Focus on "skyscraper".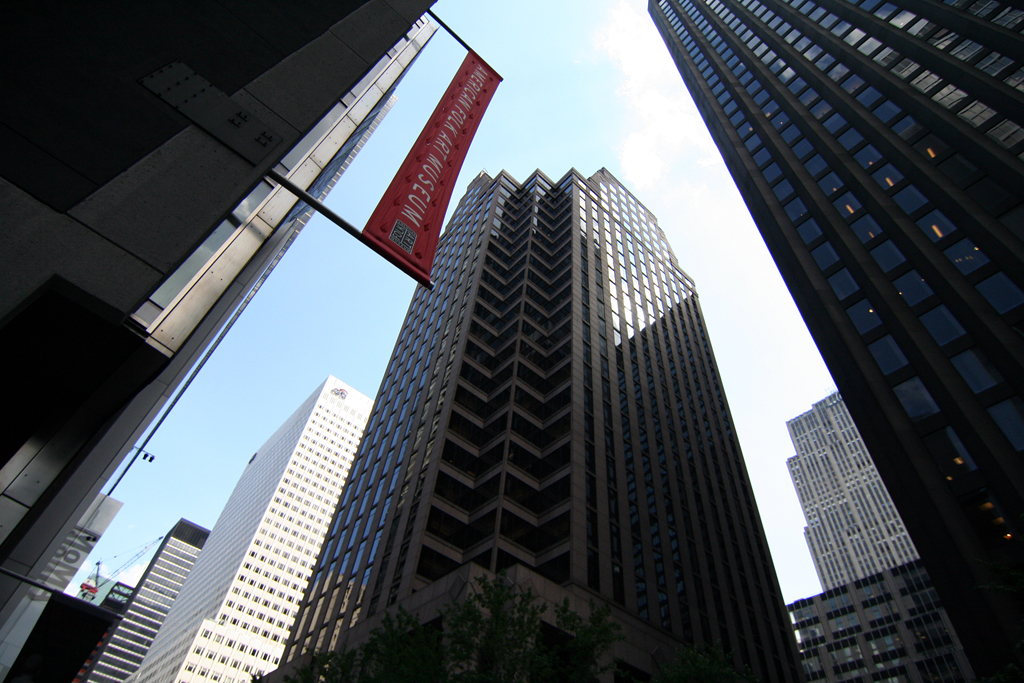
Focused at pyautogui.locateOnScreen(0, 0, 453, 681).
